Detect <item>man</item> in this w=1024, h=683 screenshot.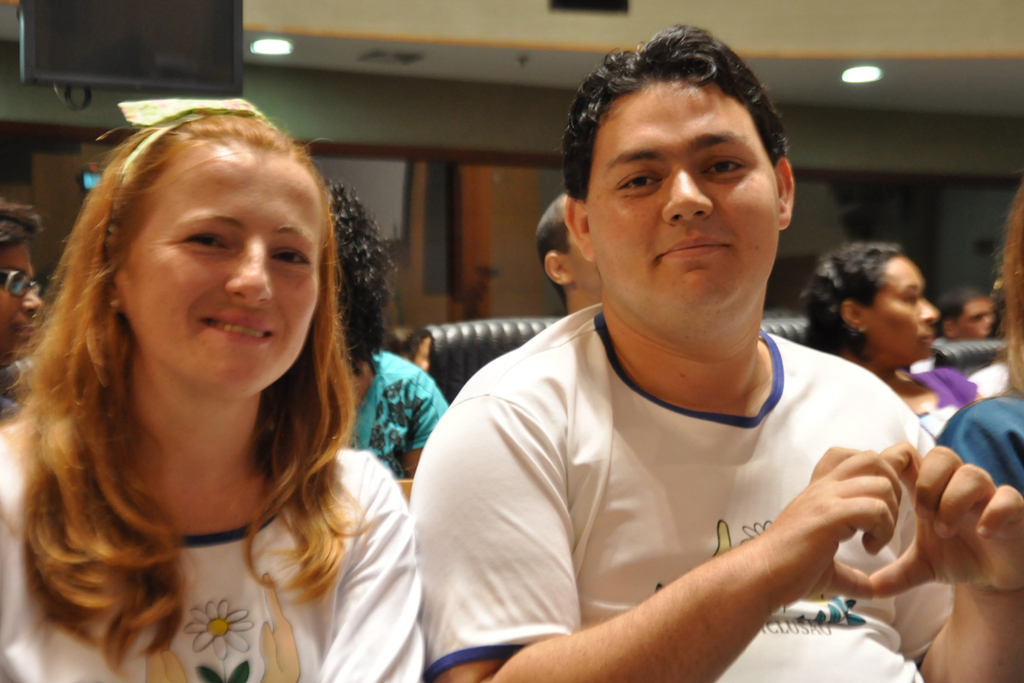
Detection: pyautogui.locateOnScreen(337, 55, 988, 682).
